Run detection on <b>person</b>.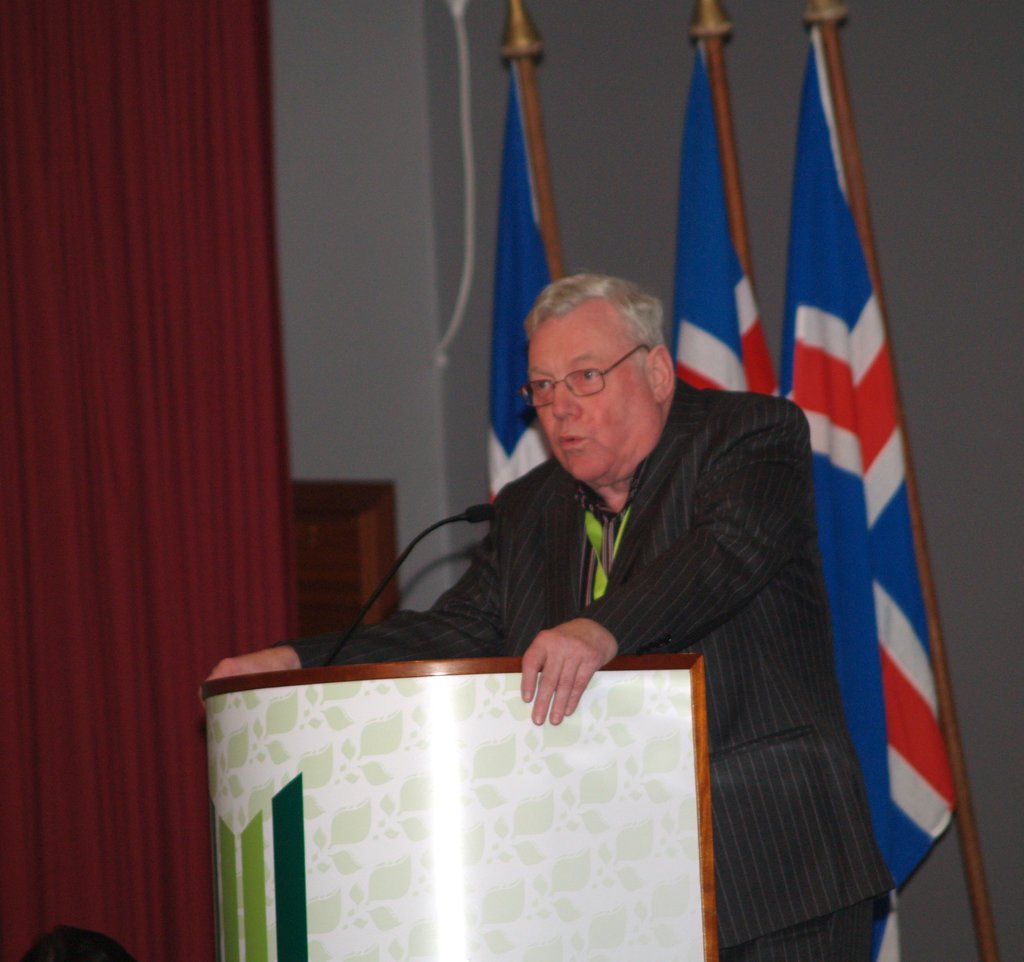
Result: [346,171,890,887].
